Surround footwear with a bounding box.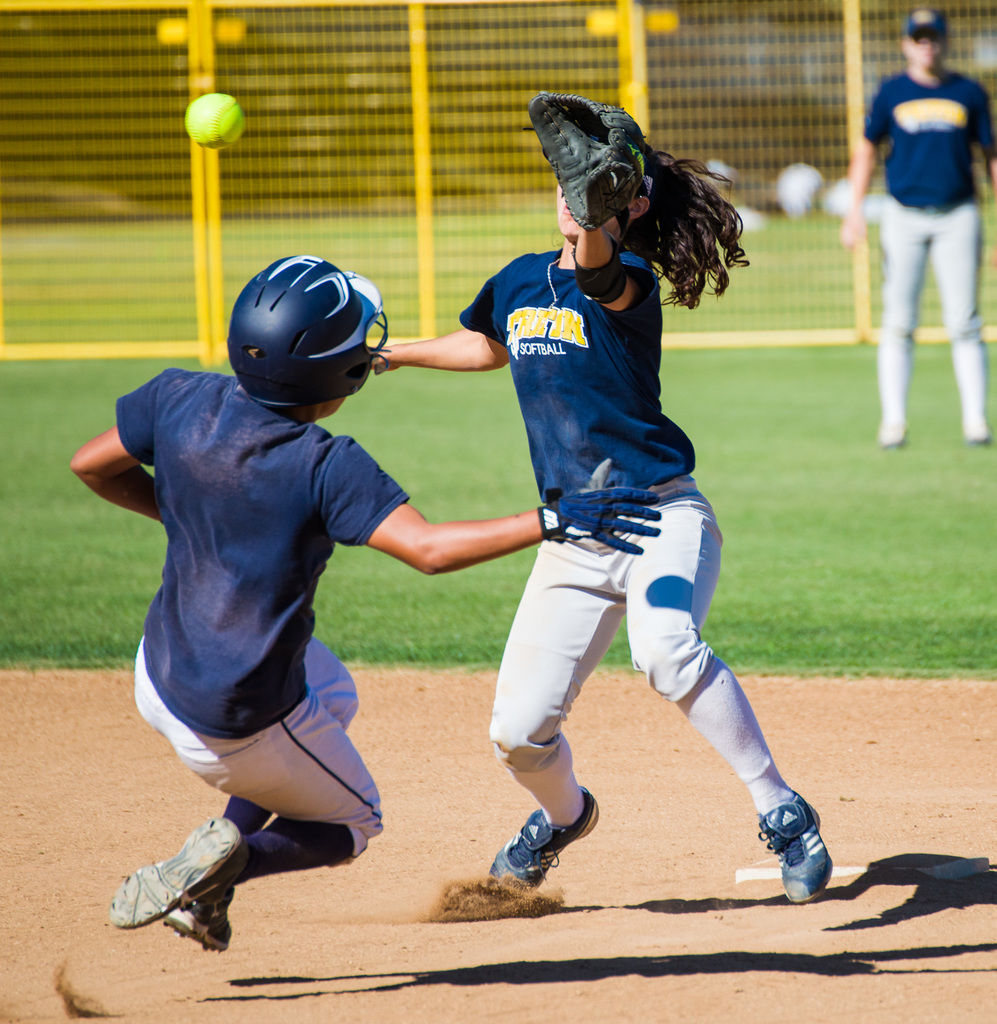
x1=493 y1=783 x2=599 y2=890.
